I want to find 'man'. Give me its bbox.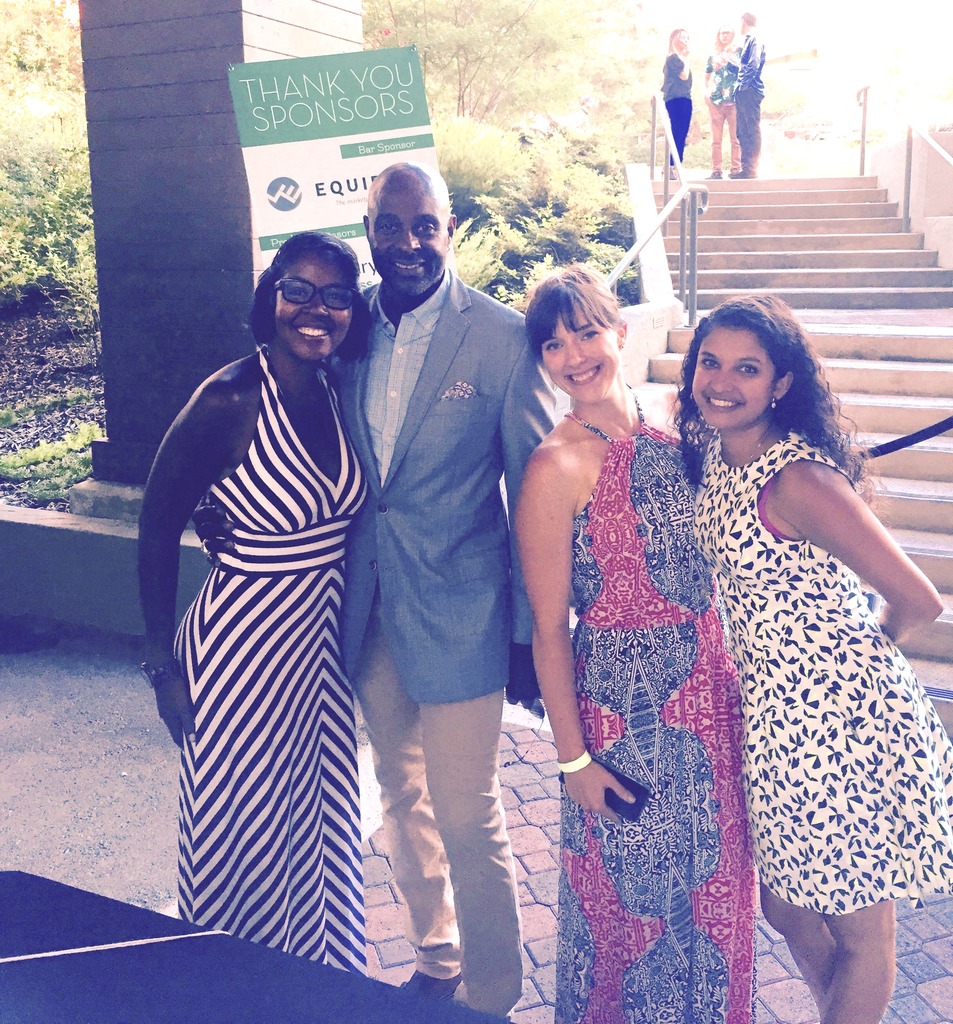
region(335, 132, 568, 991).
